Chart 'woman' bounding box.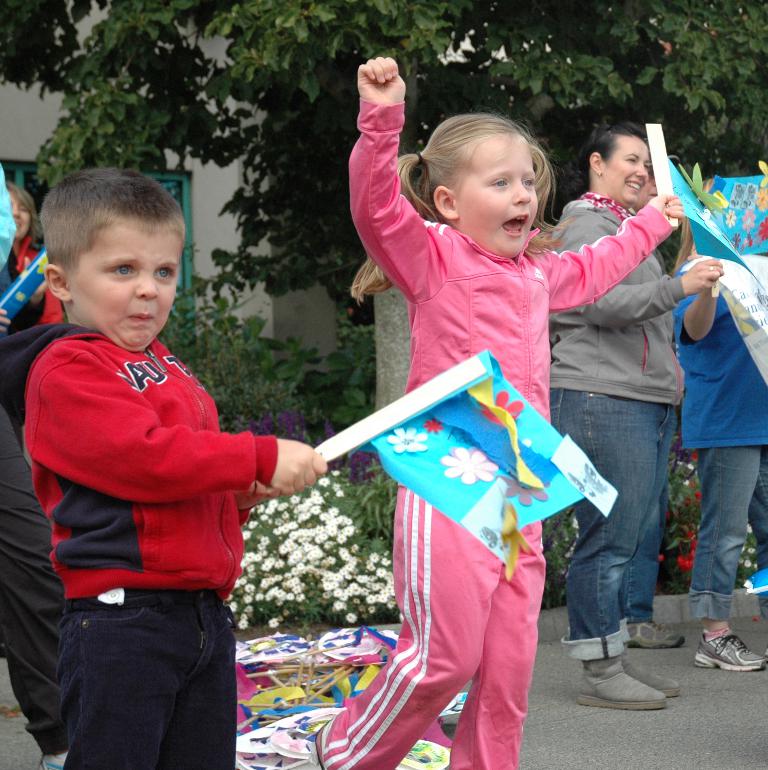
Charted: 543:117:724:707.
